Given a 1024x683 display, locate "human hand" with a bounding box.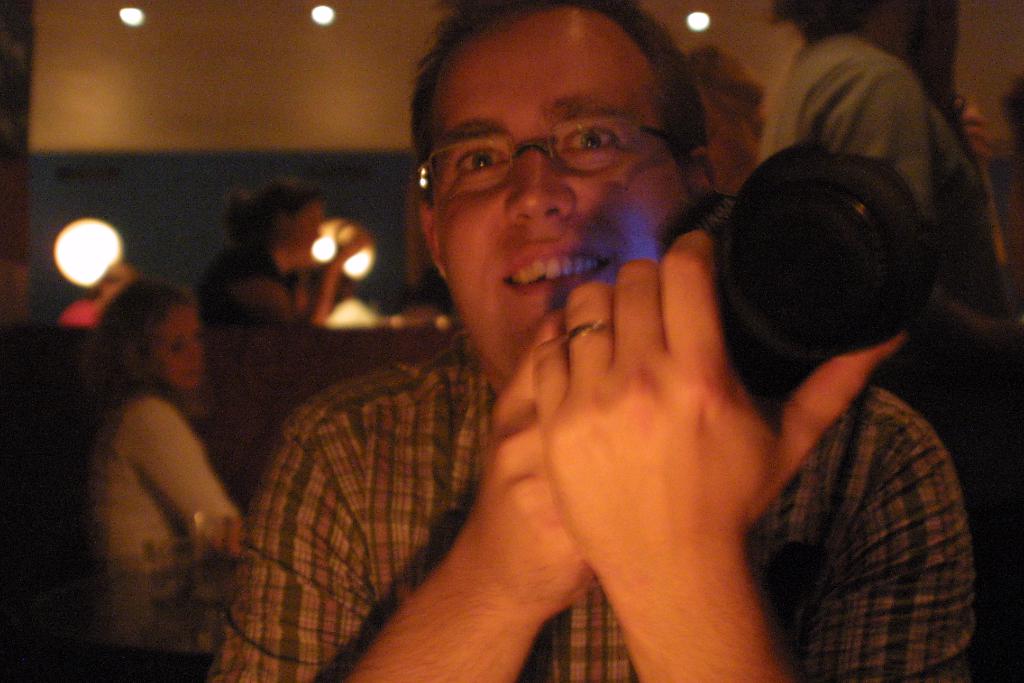
Located: 527,213,793,665.
